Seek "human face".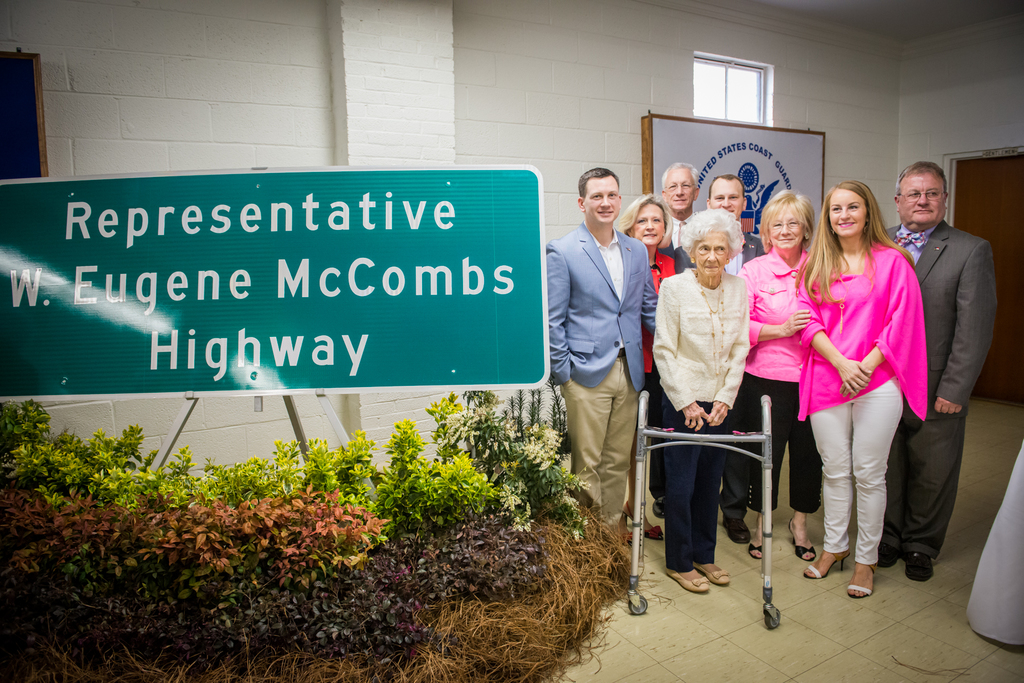
<bbox>900, 173, 949, 227</bbox>.
